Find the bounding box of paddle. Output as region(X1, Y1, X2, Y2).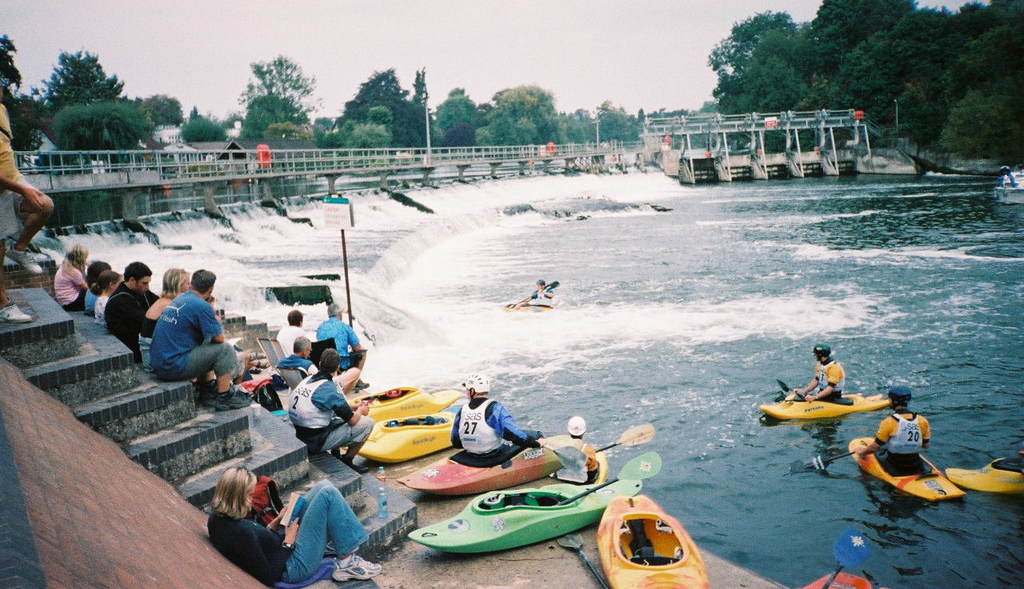
region(562, 447, 663, 501).
